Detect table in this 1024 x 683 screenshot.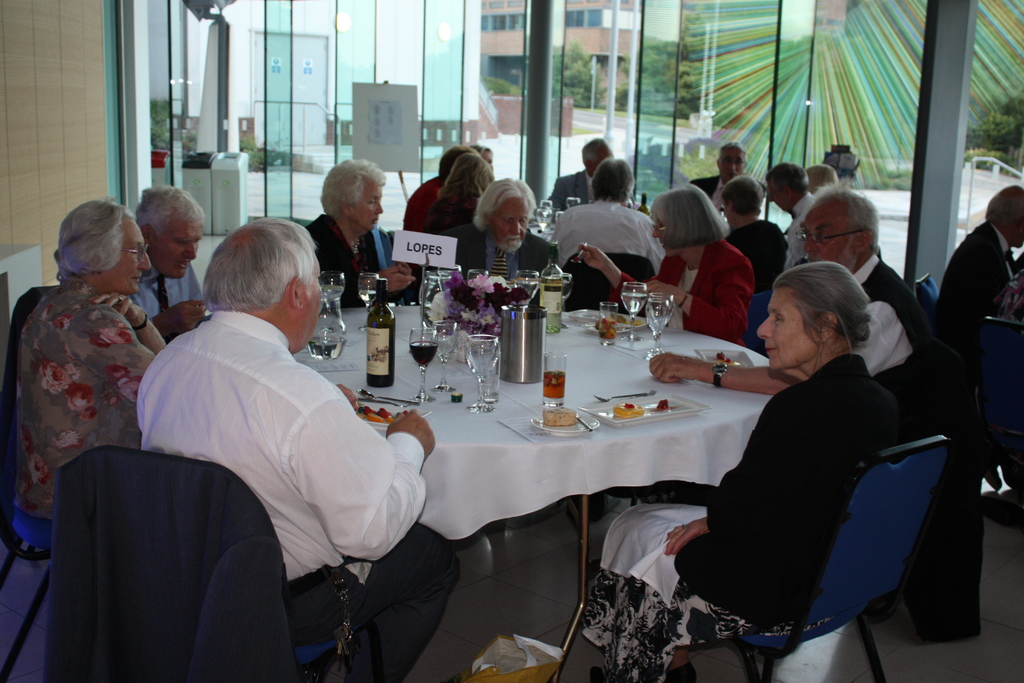
Detection: x1=320, y1=306, x2=821, y2=607.
